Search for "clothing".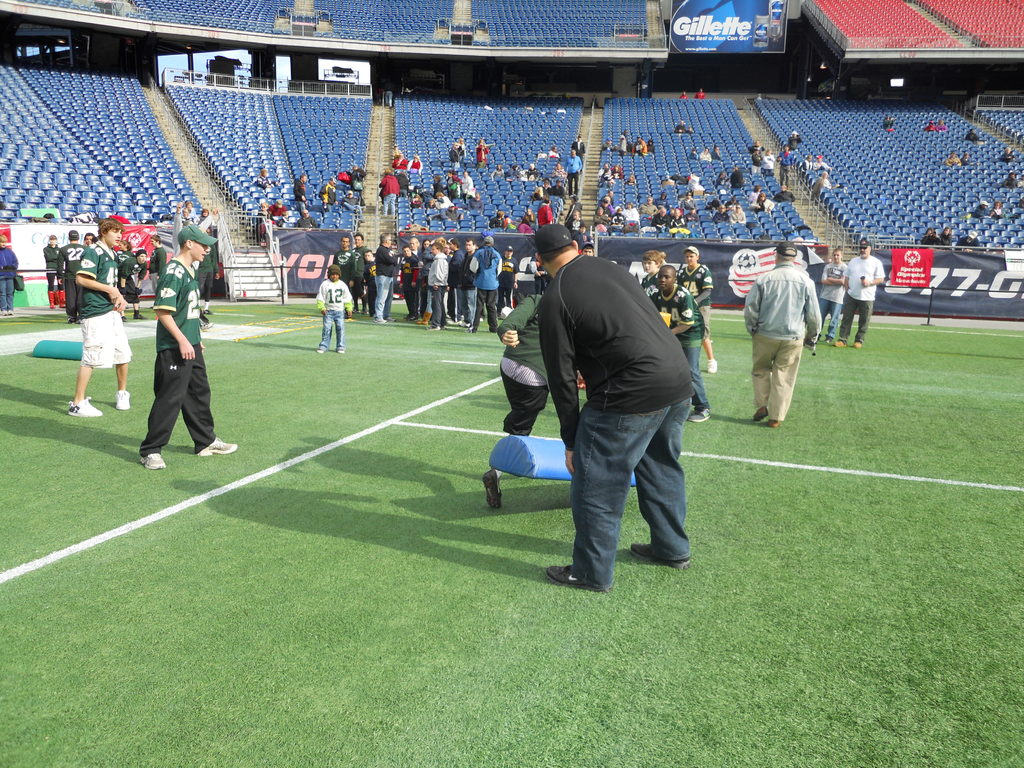
Found at pyautogui.locateOnScreen(652, 285, 707, 403).
